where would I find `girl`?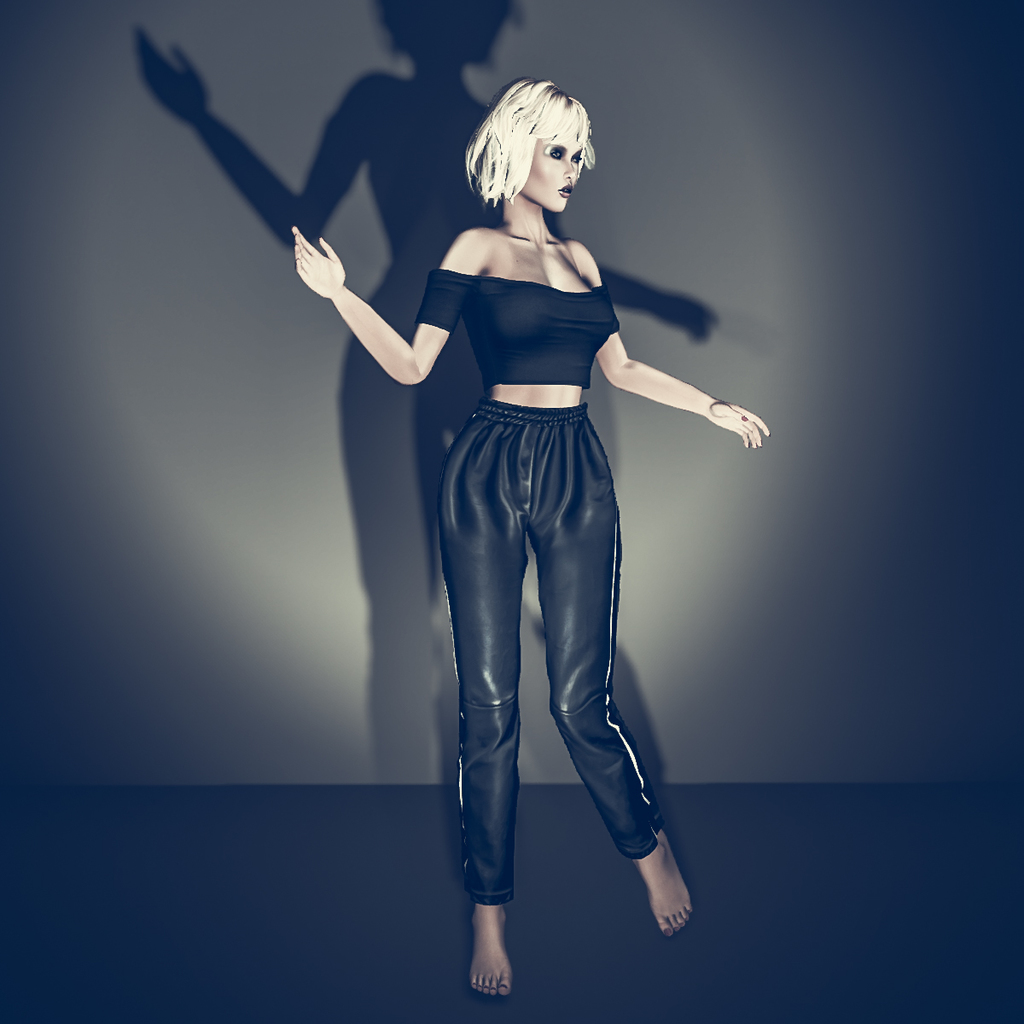
At rect(288, 73, 769, 1002).
